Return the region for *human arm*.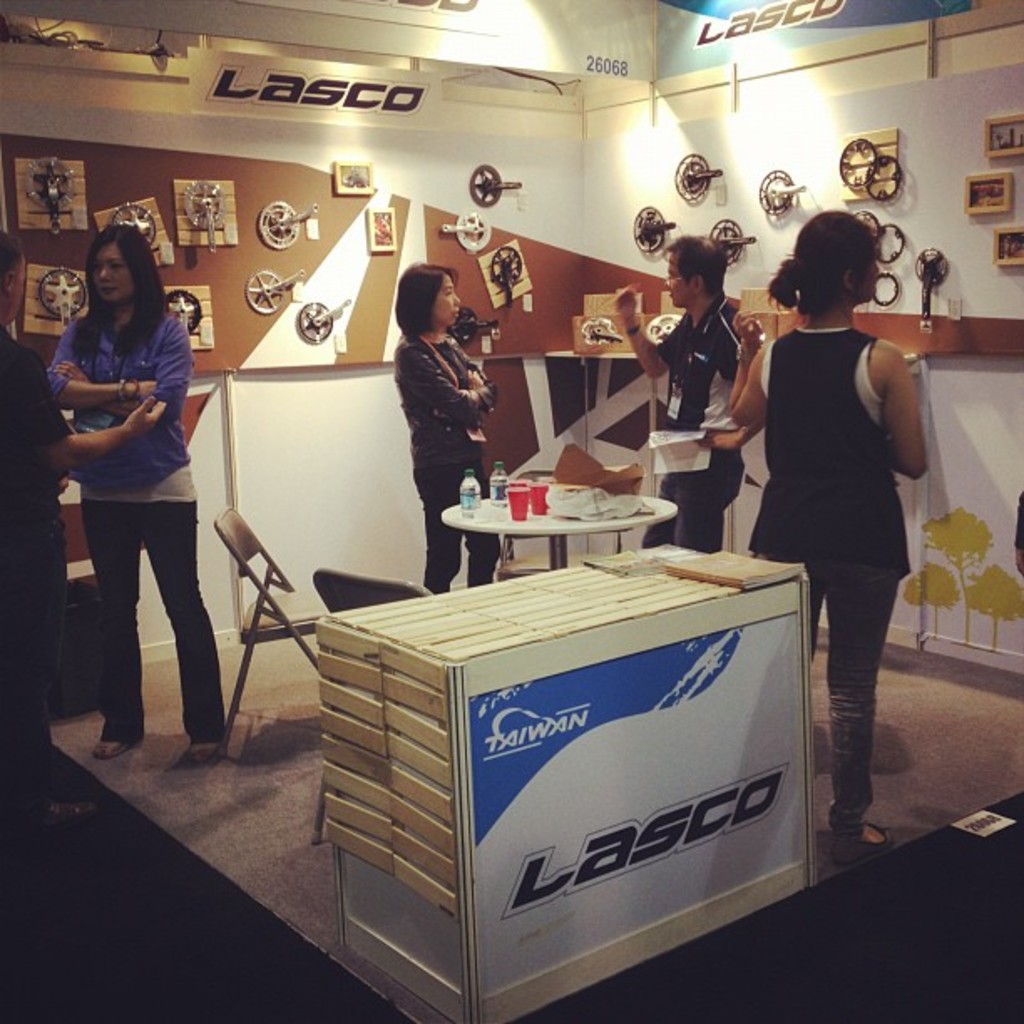
select_region(49, 318, 201, 428).
